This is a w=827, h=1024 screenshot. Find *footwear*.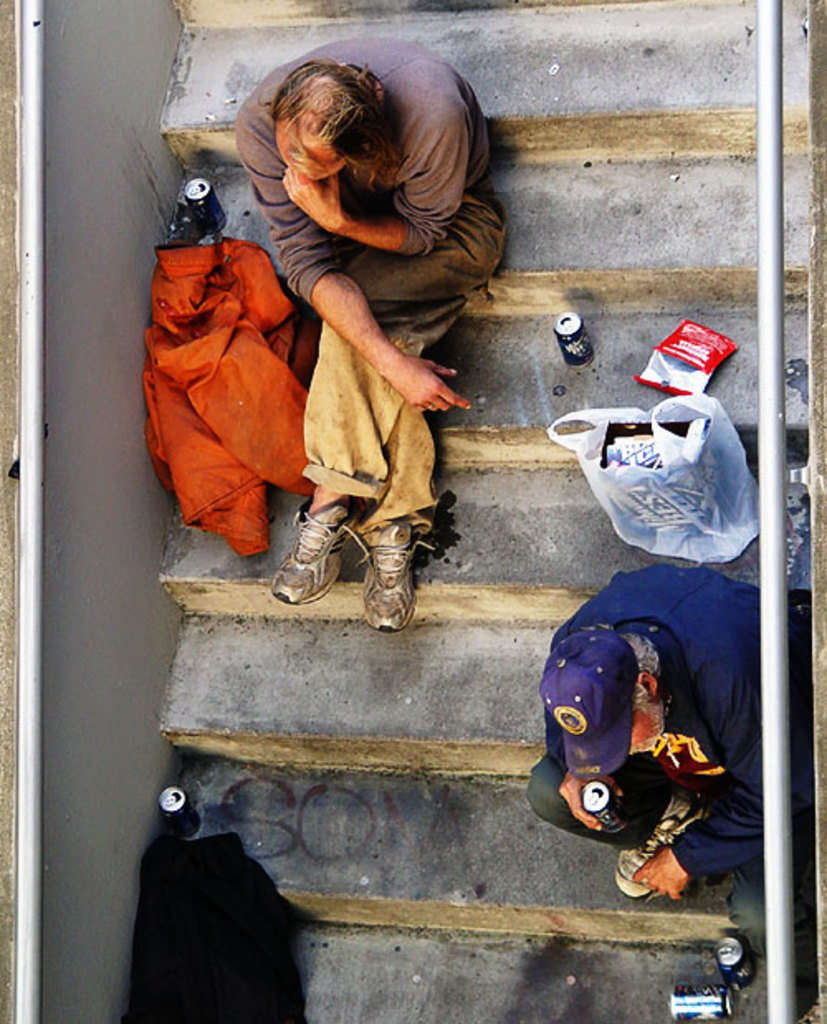
Bounding box: <bbox>271, 500, 379, 607</bbox>.
